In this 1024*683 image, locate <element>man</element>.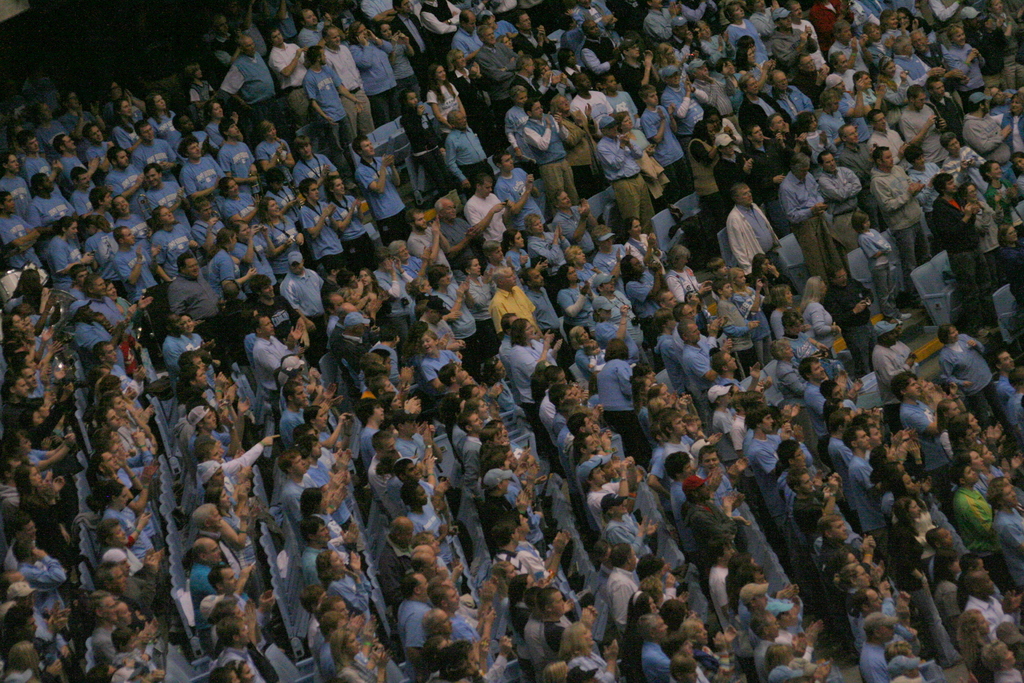
Bounding box: Rect(804, 361, 862, 467).
